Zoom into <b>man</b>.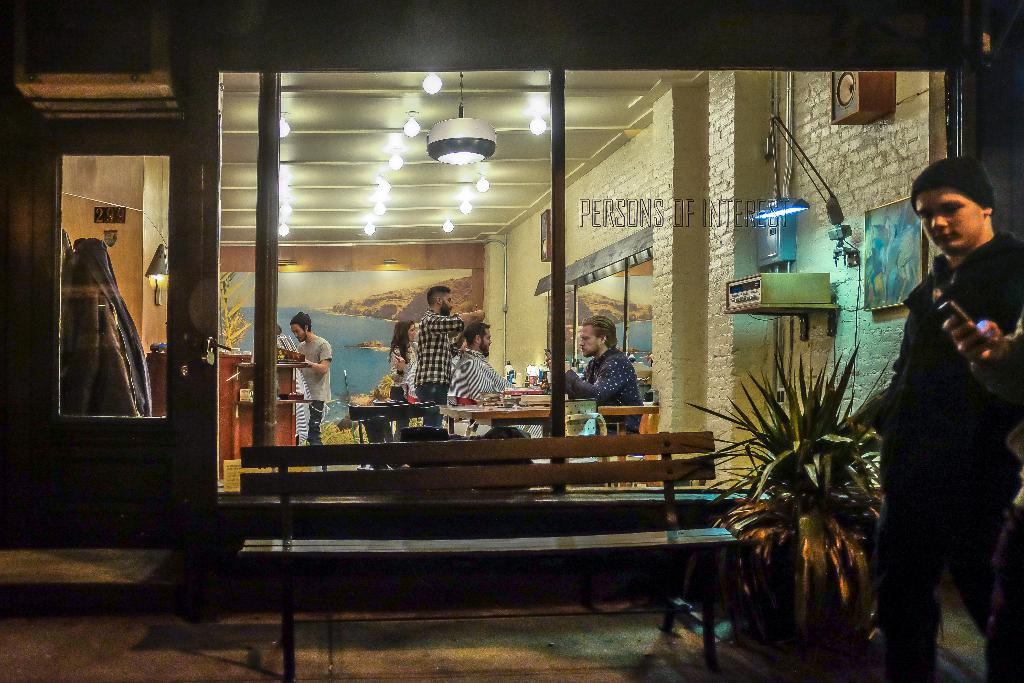
Zoom target: l=449, t=320, r=511, b=418.
